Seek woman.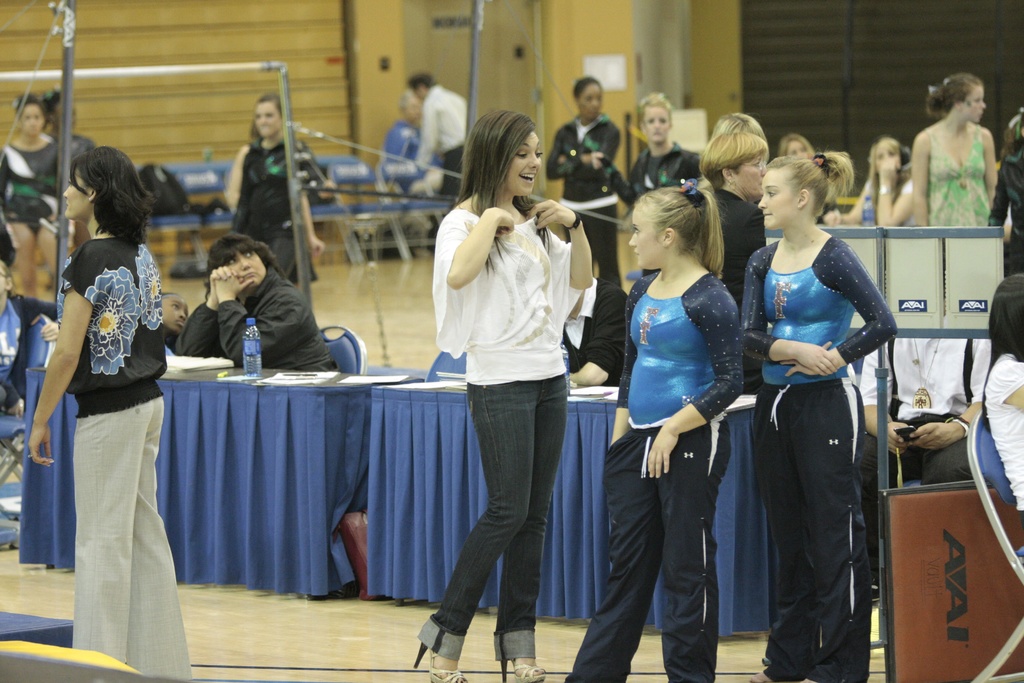
0:103:92:340.
